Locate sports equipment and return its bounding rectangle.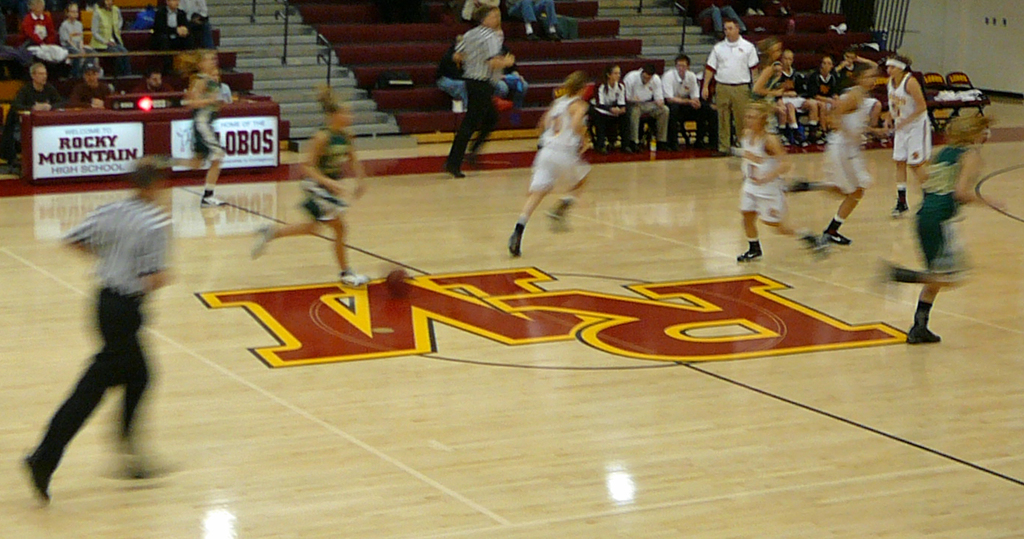
<region>903, 327, 941, 347</region>.
